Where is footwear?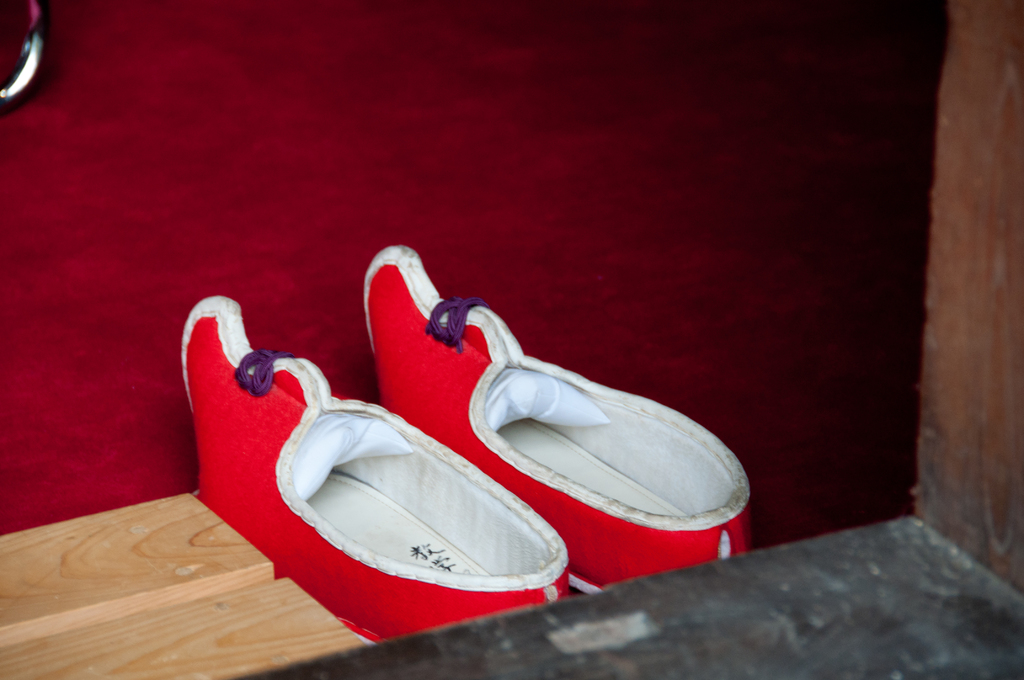
<region>176, 296, 564, 656</region>.
